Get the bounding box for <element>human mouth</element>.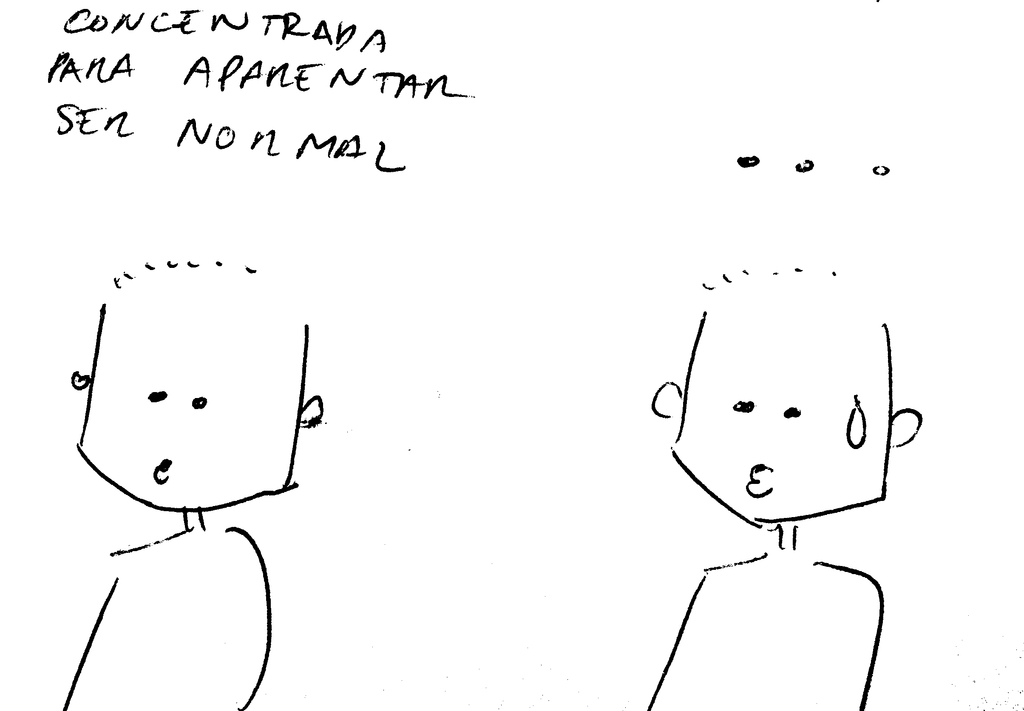
box(746, 462, 774, 497).
